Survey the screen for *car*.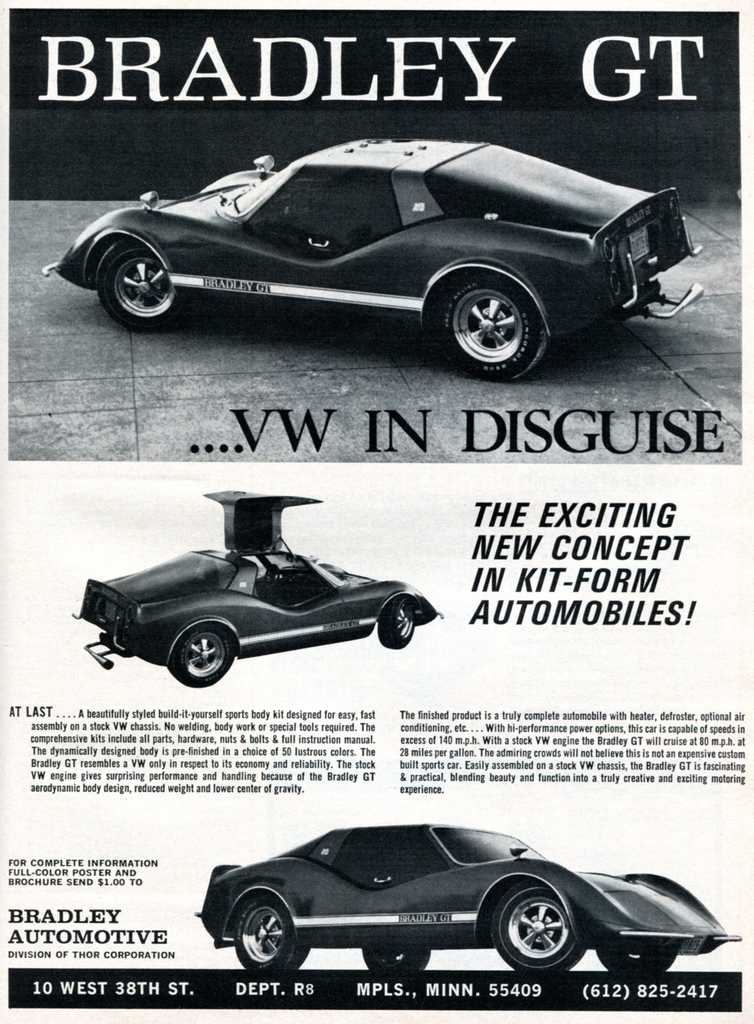
Survey found: (50, 124, 724, 378).
